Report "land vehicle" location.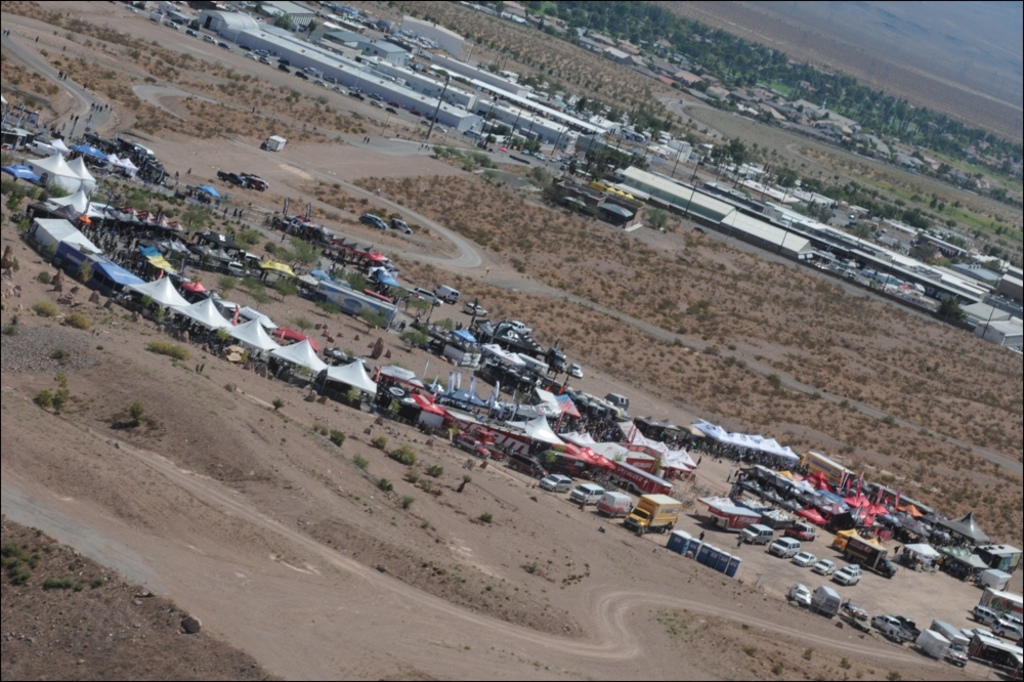
Report: <region>364, 212, 389, 232</region>.
